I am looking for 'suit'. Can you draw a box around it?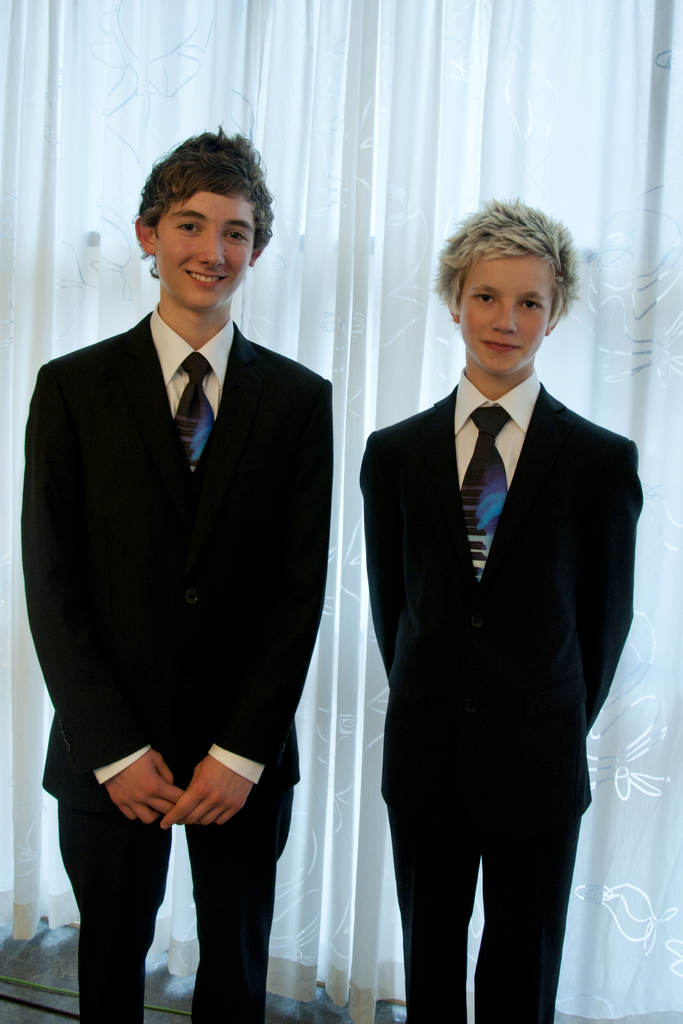
Sure, the bounding box is <bbox>358, 369, 645, 1023</bbox>.
